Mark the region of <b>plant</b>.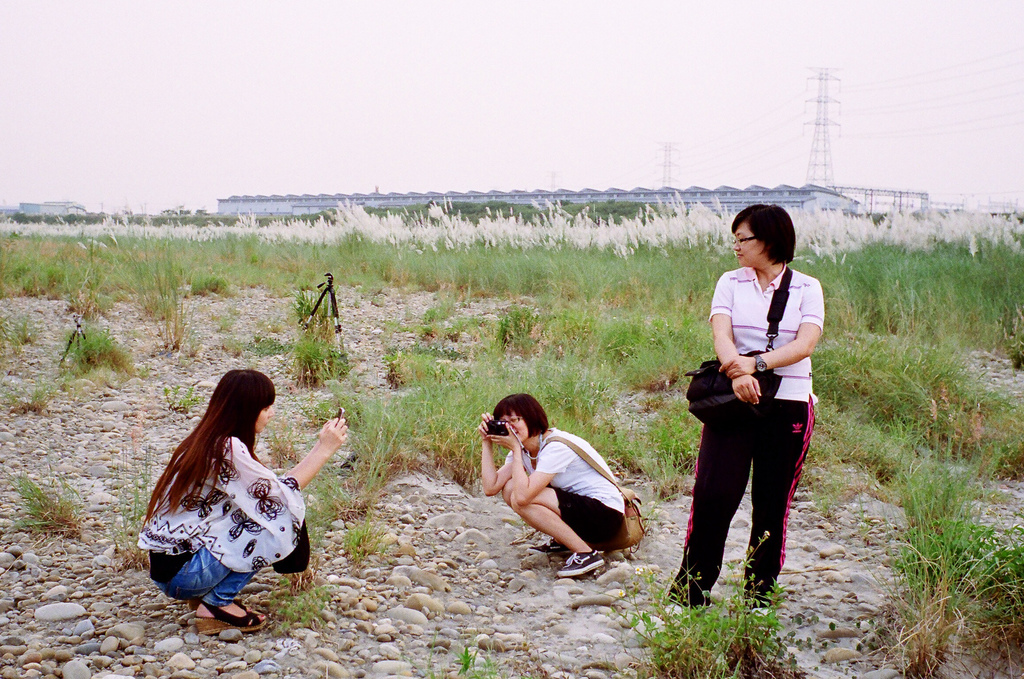
Region: [left=864, top=492, right=1016, bottom=678].
